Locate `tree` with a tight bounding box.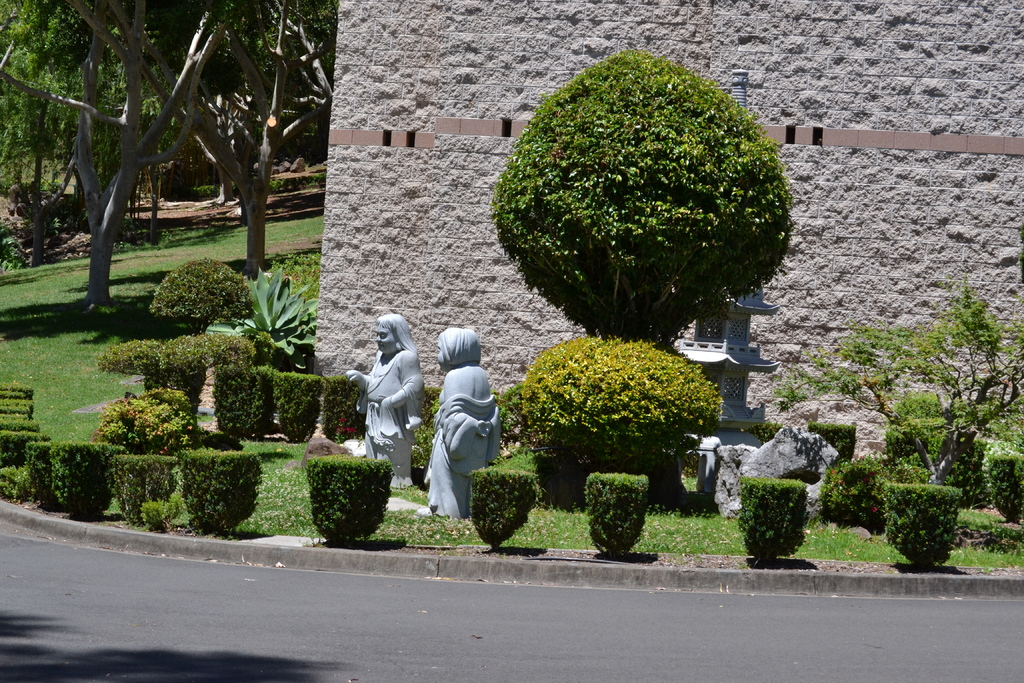
bbox(102, 318, 244, 387).
